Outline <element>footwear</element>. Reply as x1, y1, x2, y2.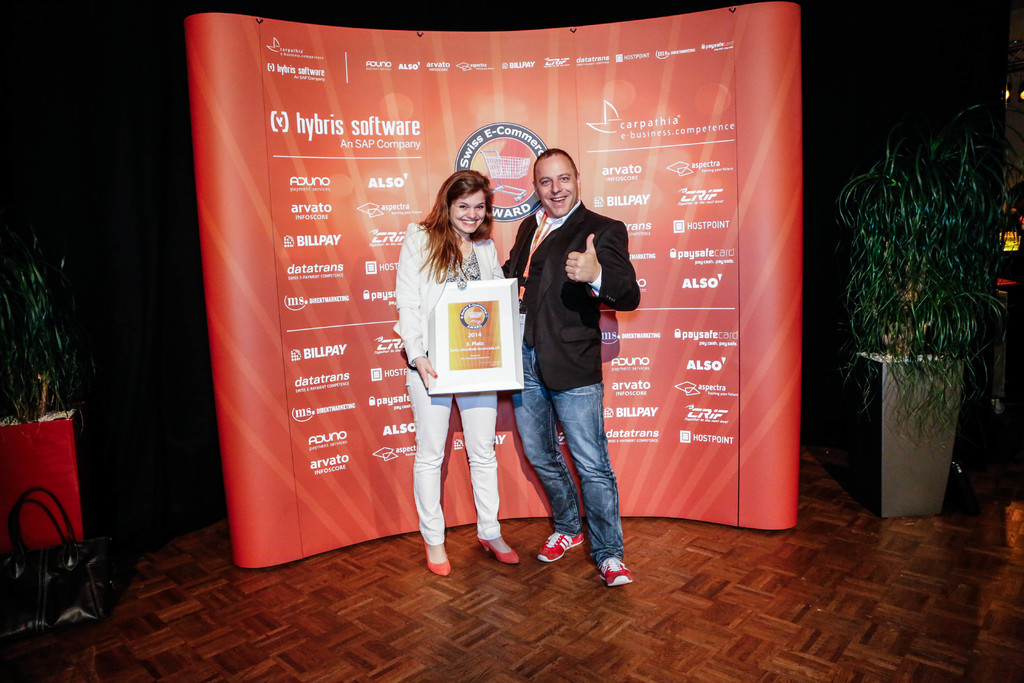
478, 533, 520, 562.
